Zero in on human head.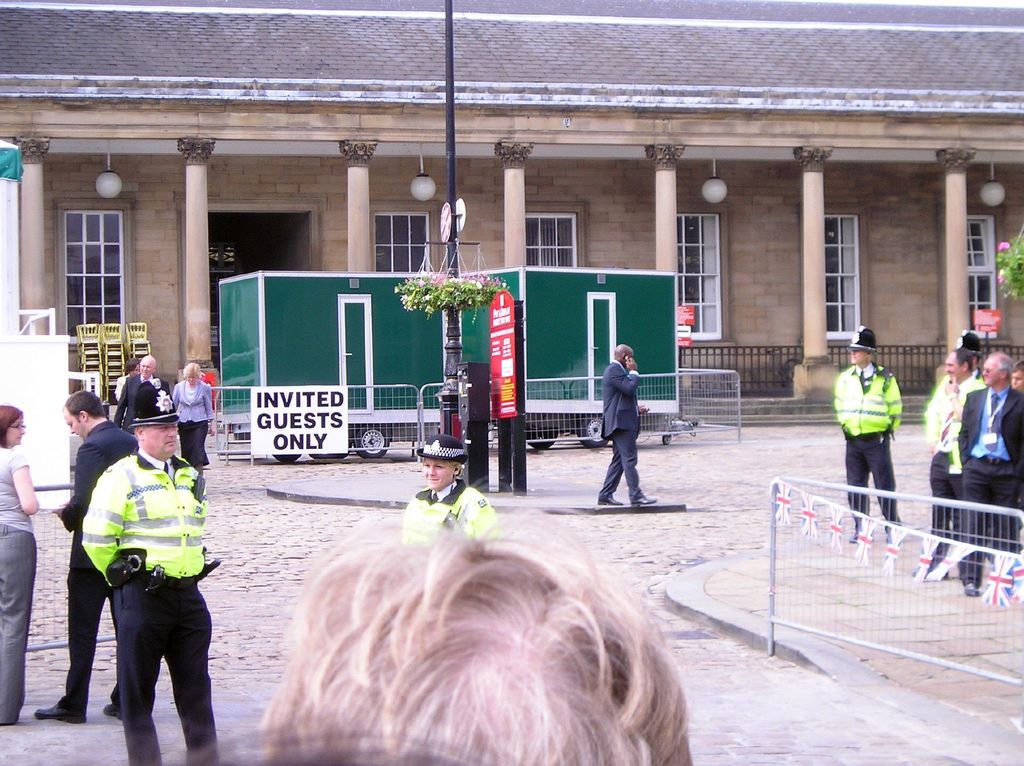
Zeroed in: <region>944, 347, 975, 379</region>.
